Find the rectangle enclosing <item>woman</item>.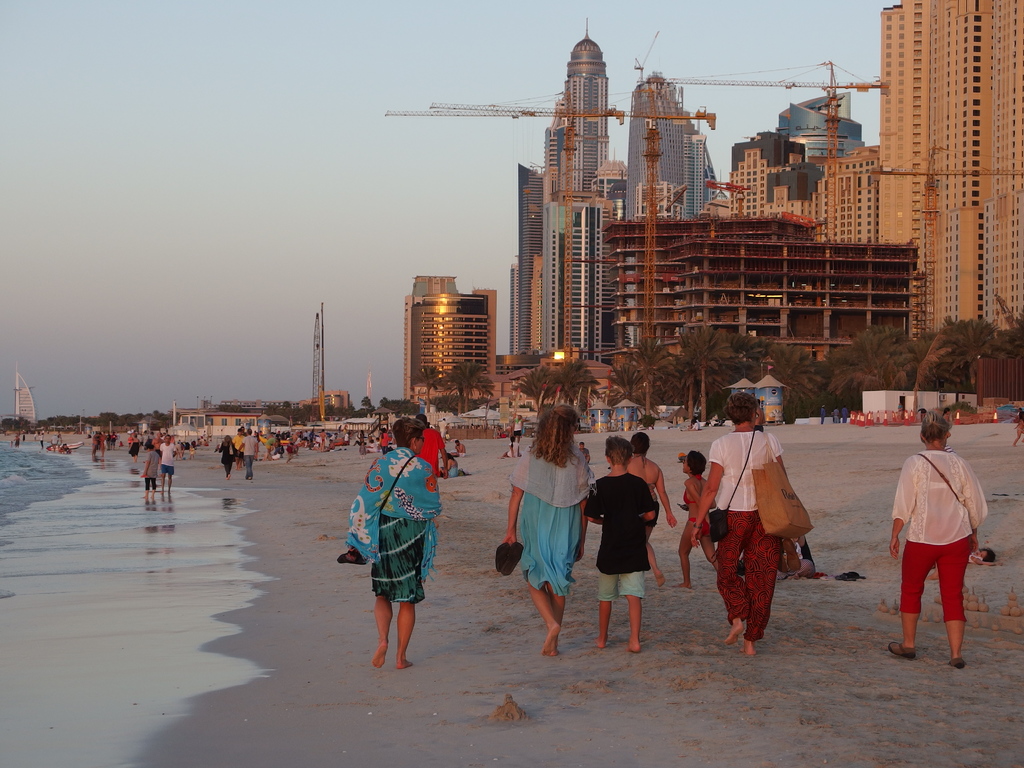
box=[621, 431, 678, 590].
